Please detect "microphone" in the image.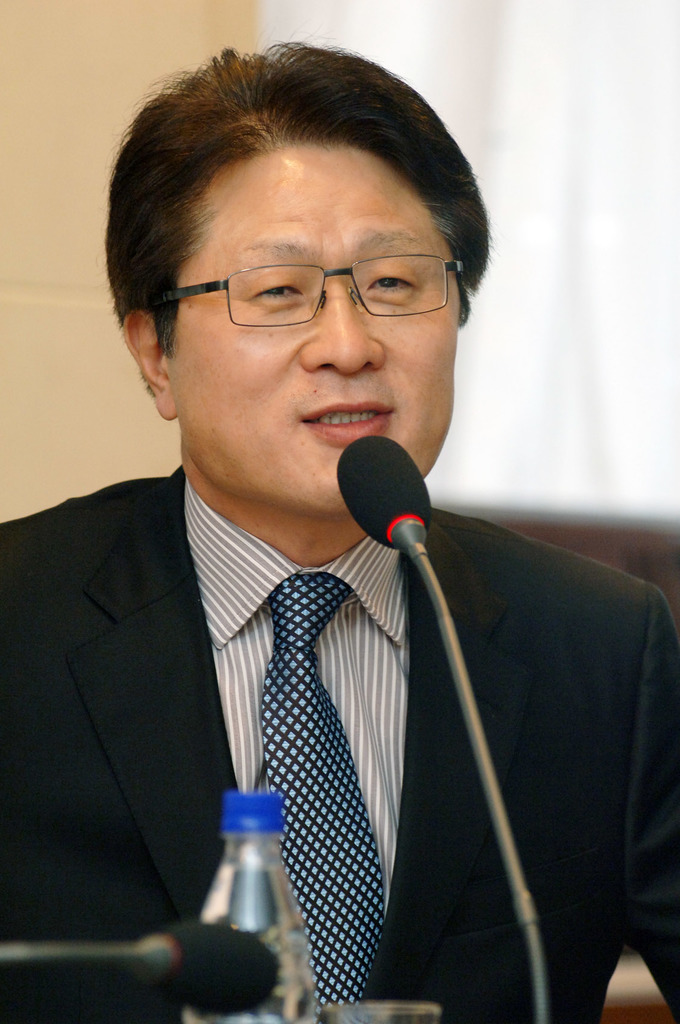
(0,927,292,1018).
